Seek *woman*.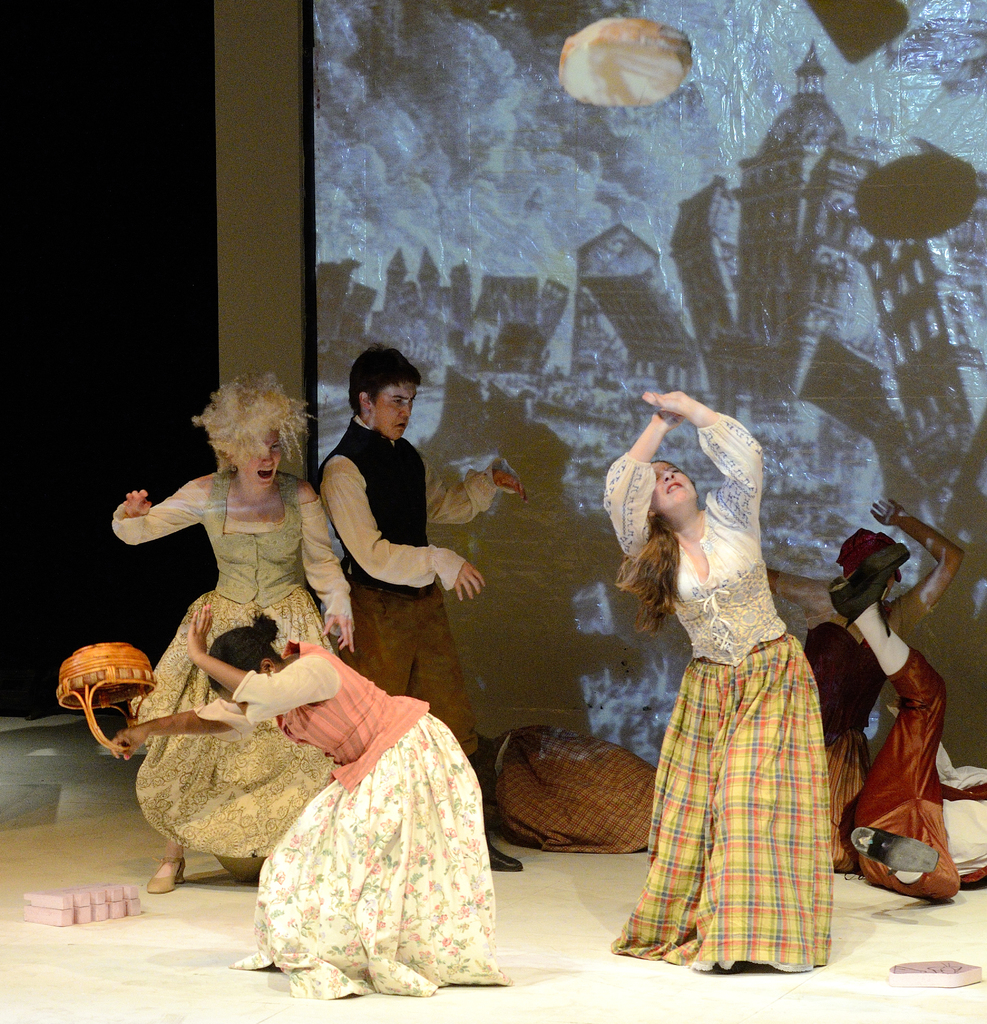
bbox=[113, 600, 512, 1008].
